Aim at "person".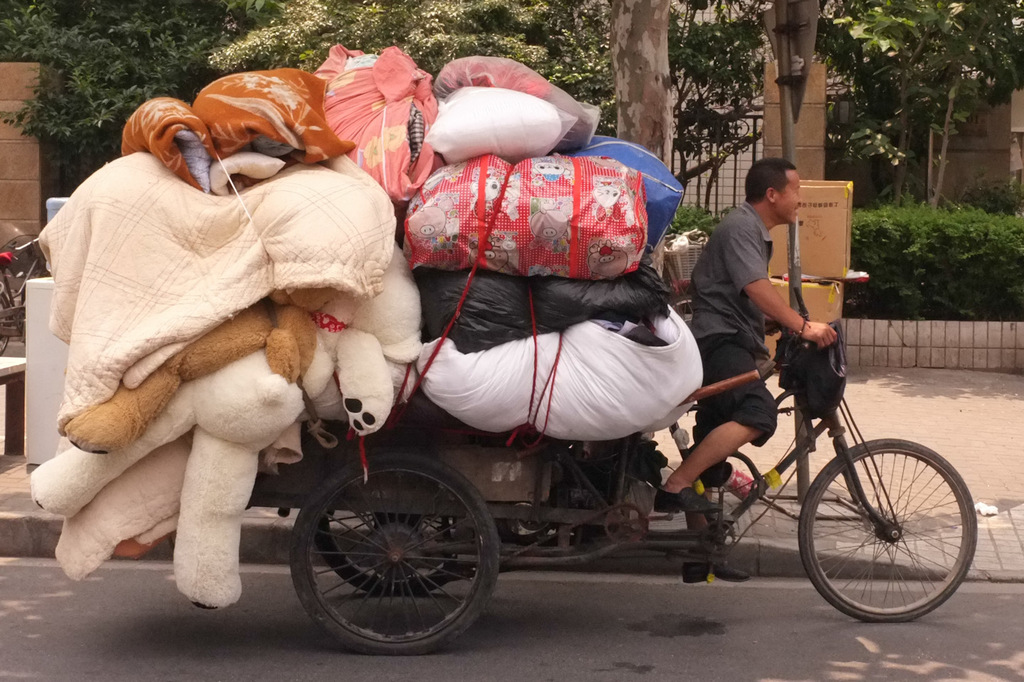
Aimed at <bbox>656, 156, 838, 582</bbox>.
